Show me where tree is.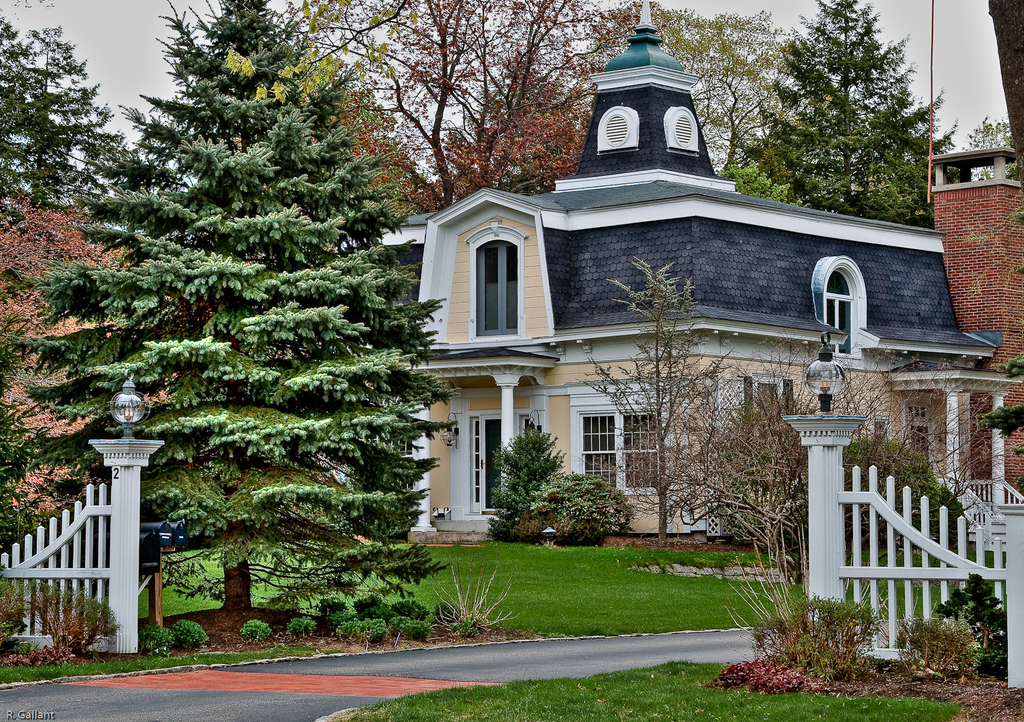
tree is at region(284, 0, 650, 227).
